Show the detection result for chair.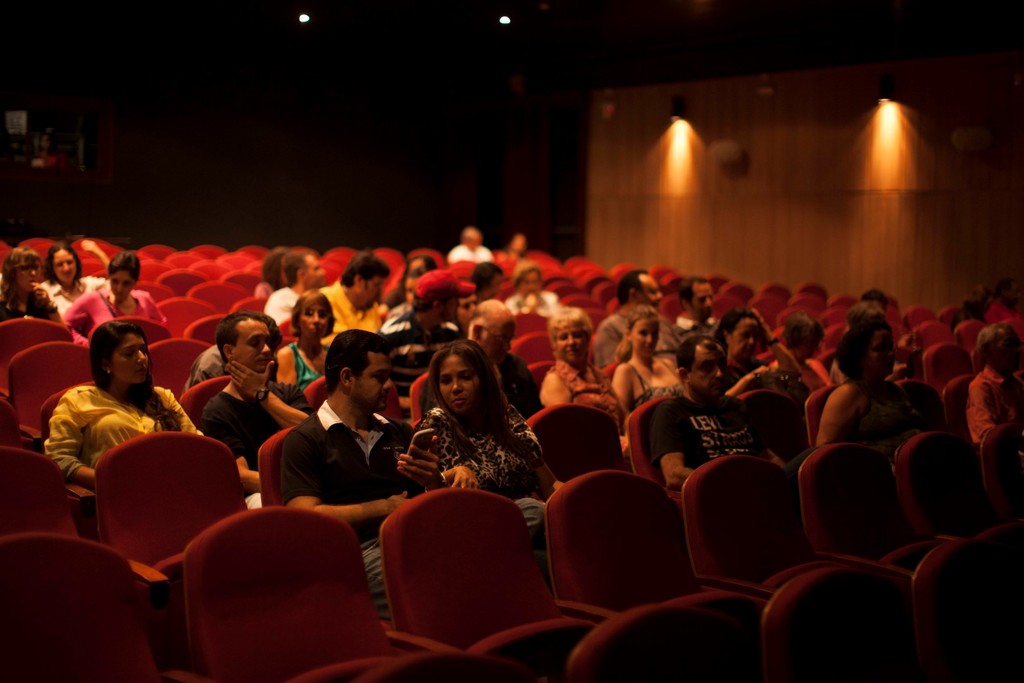
bbox=[627, 391, 695, 472].
